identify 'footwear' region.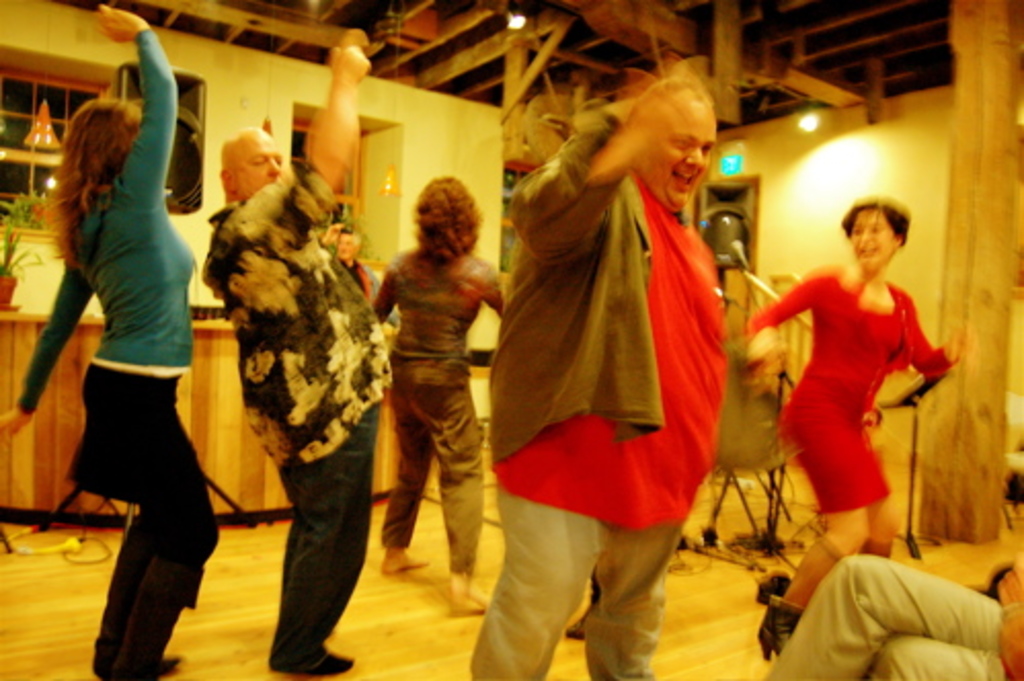
Region: box=[757, 603, 798, 658].
